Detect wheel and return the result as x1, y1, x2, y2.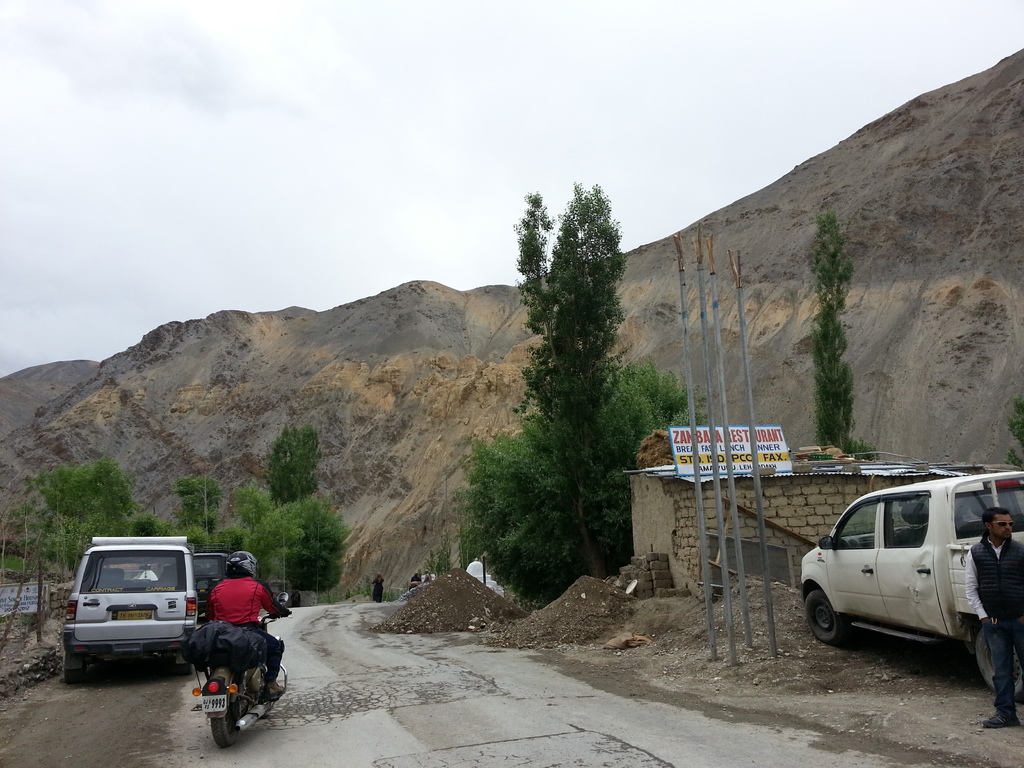
60, 637, 93, 689.
